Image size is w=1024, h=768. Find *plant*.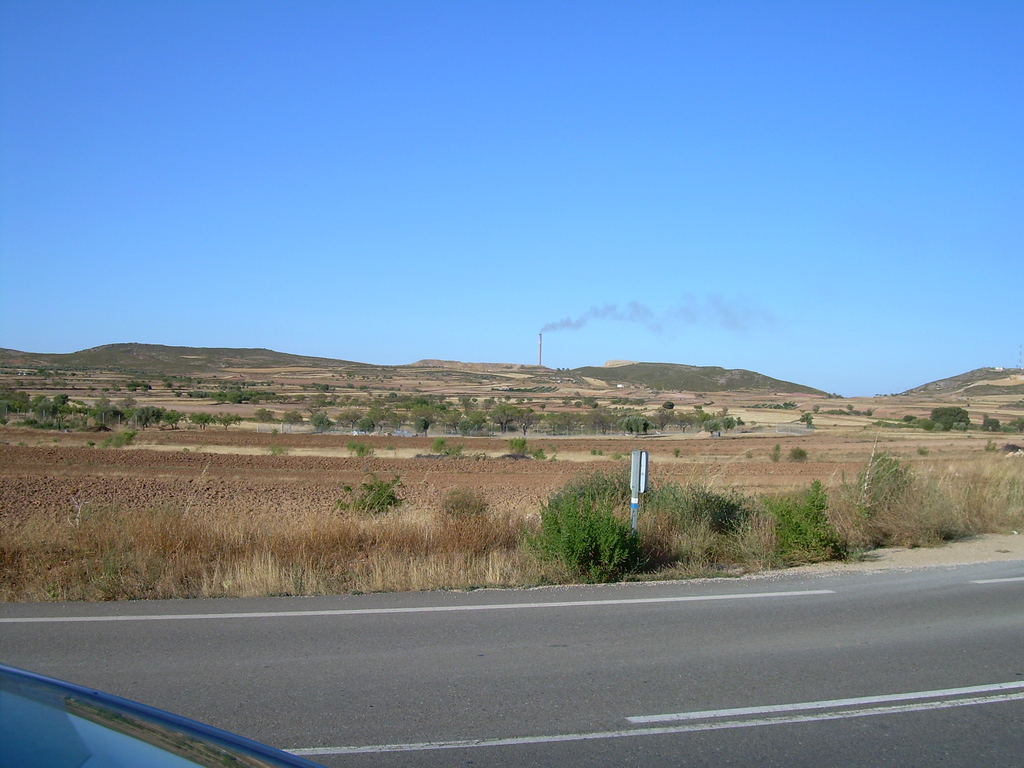
region(670, 447, 686, 462).
